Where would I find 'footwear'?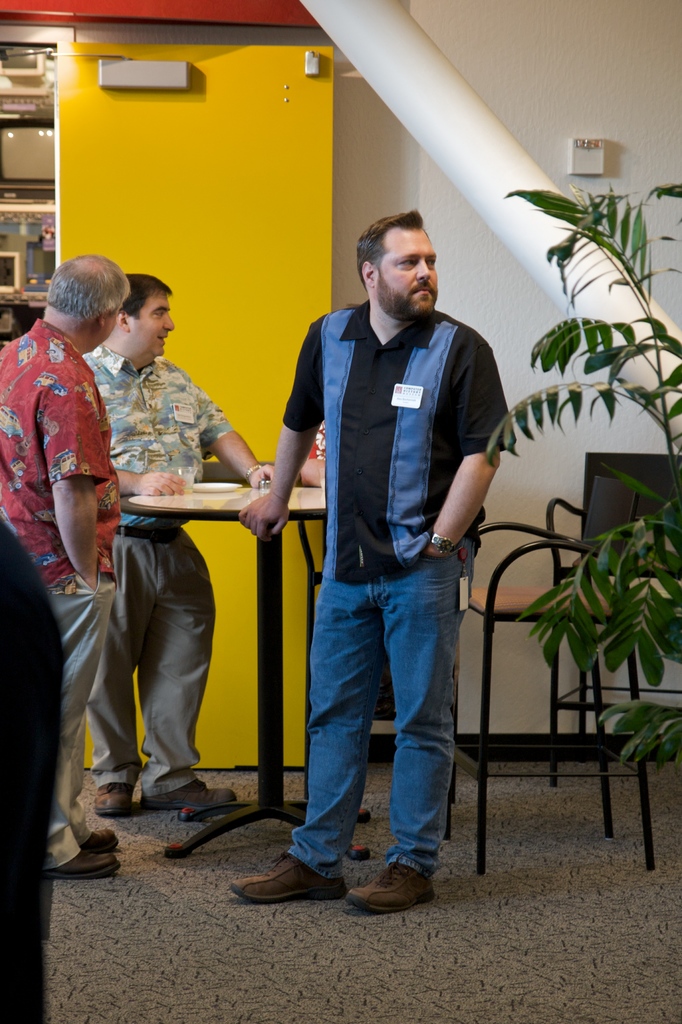
At (left=137, top=780, right=242, bottom=813).
